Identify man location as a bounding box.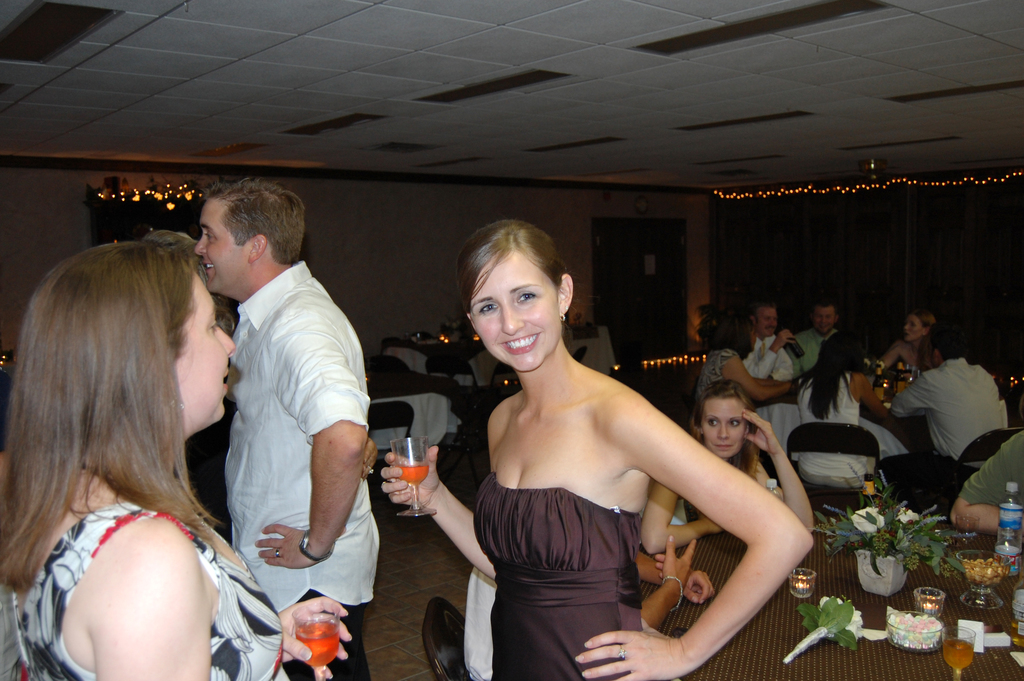
bbox=[787, 300, 840, 380].
